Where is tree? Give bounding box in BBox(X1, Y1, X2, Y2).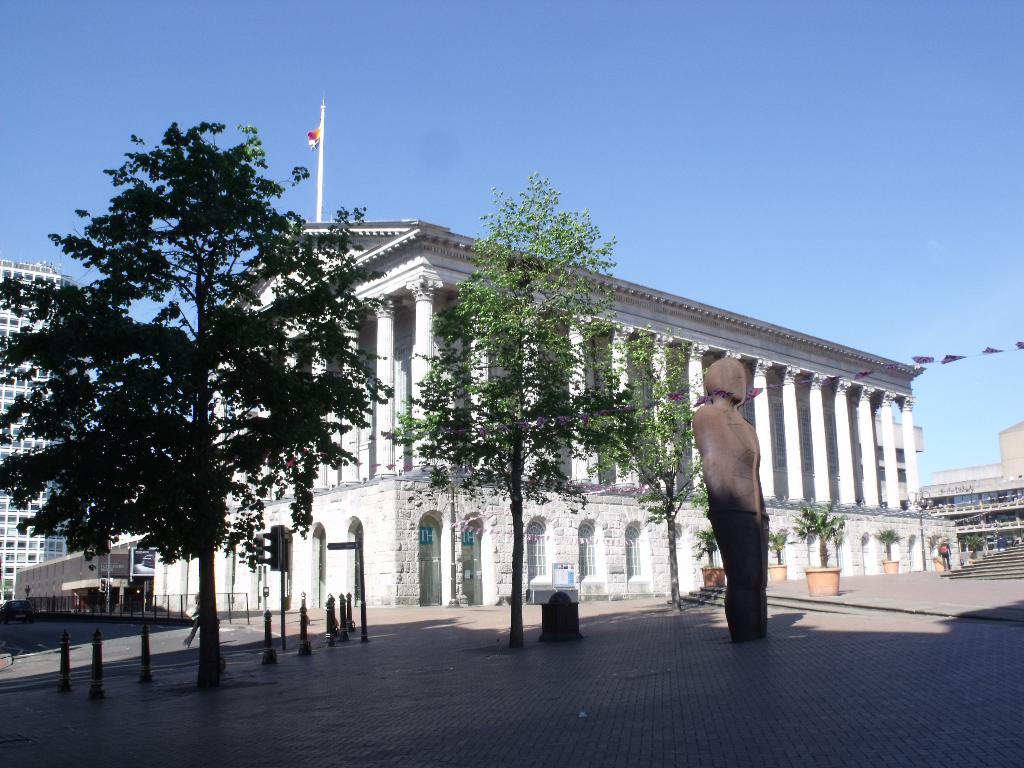
BBox(0, 115, 396, 685).
